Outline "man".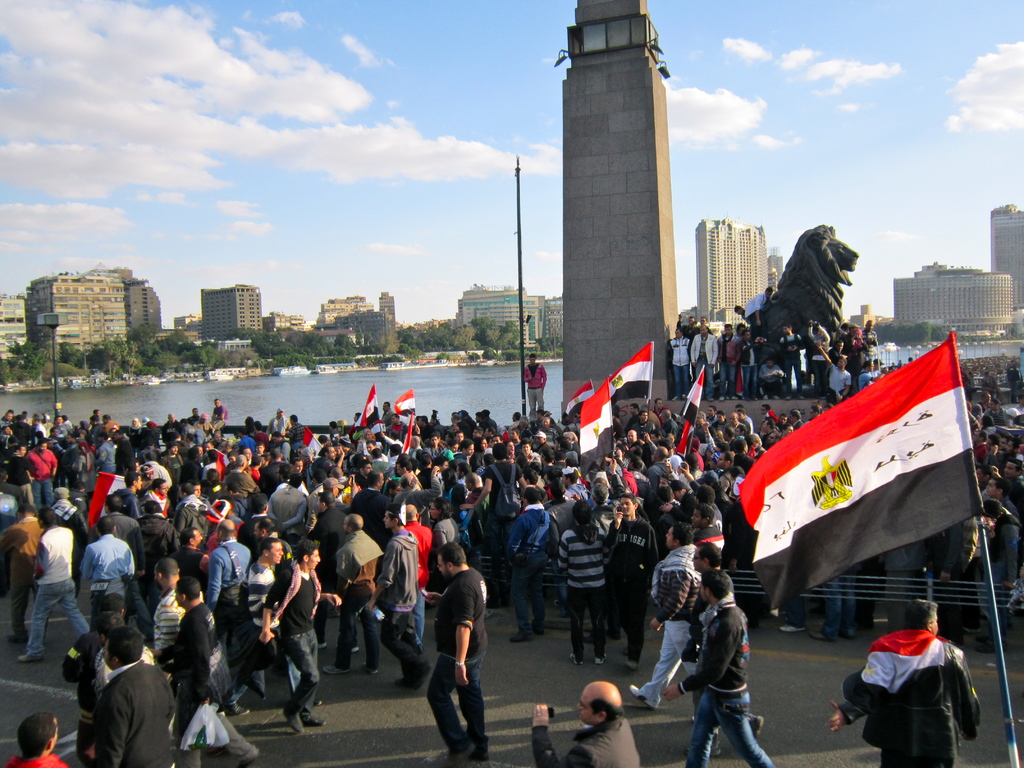
Outline: 534, 680, 640, 767.
